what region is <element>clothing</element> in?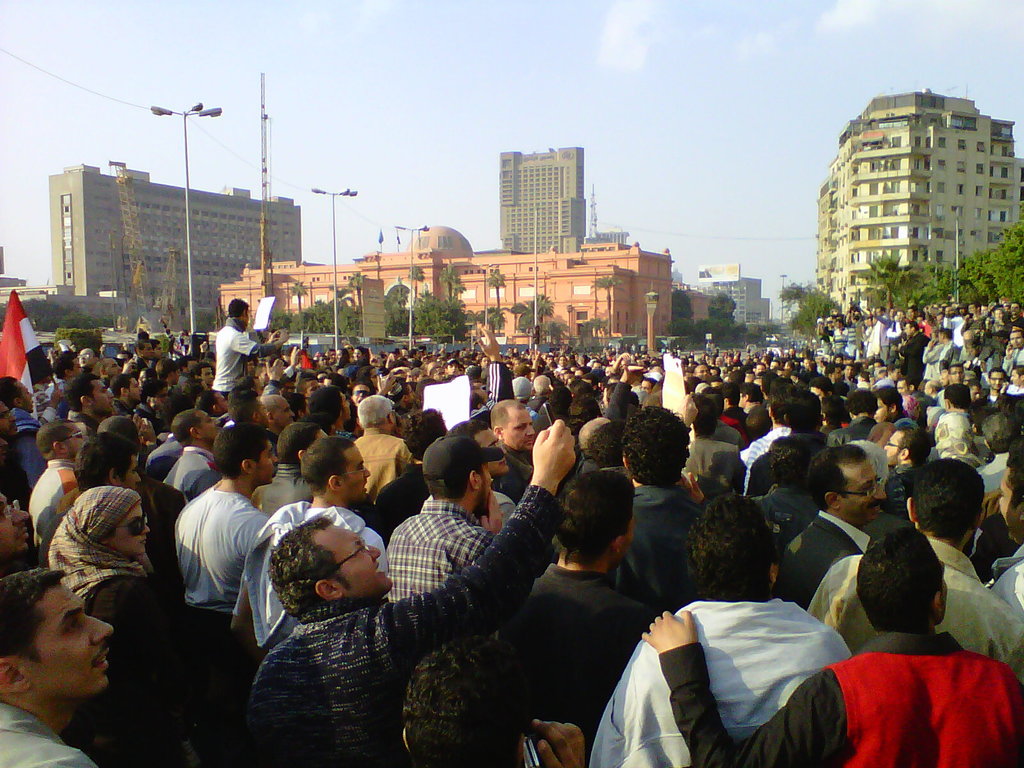
box(914, 342, 950, 387).
